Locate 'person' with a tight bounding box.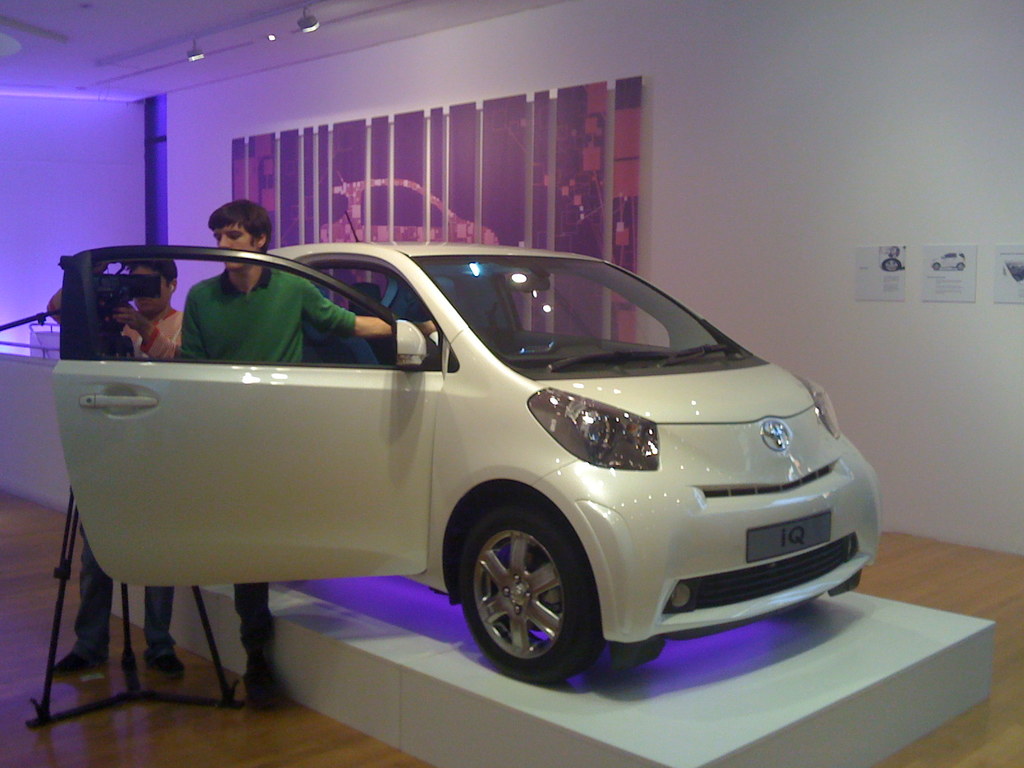
{"x1": 173, "y1": 200, "x2": 439, "y2": 708}.
